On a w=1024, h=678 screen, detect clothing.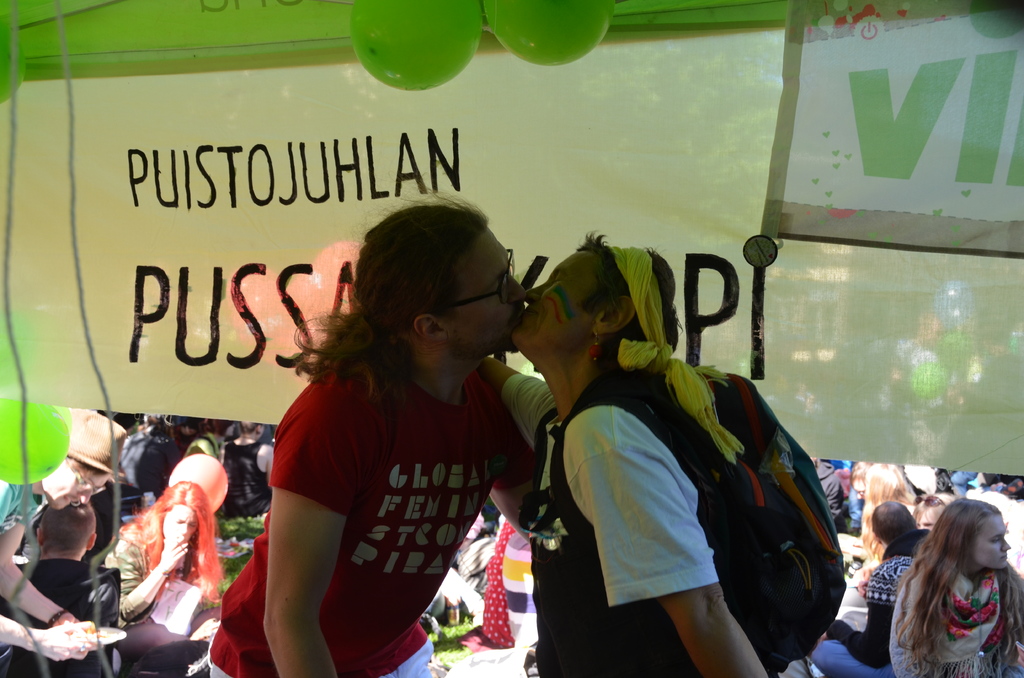
region(225, 440, 275, 519).
